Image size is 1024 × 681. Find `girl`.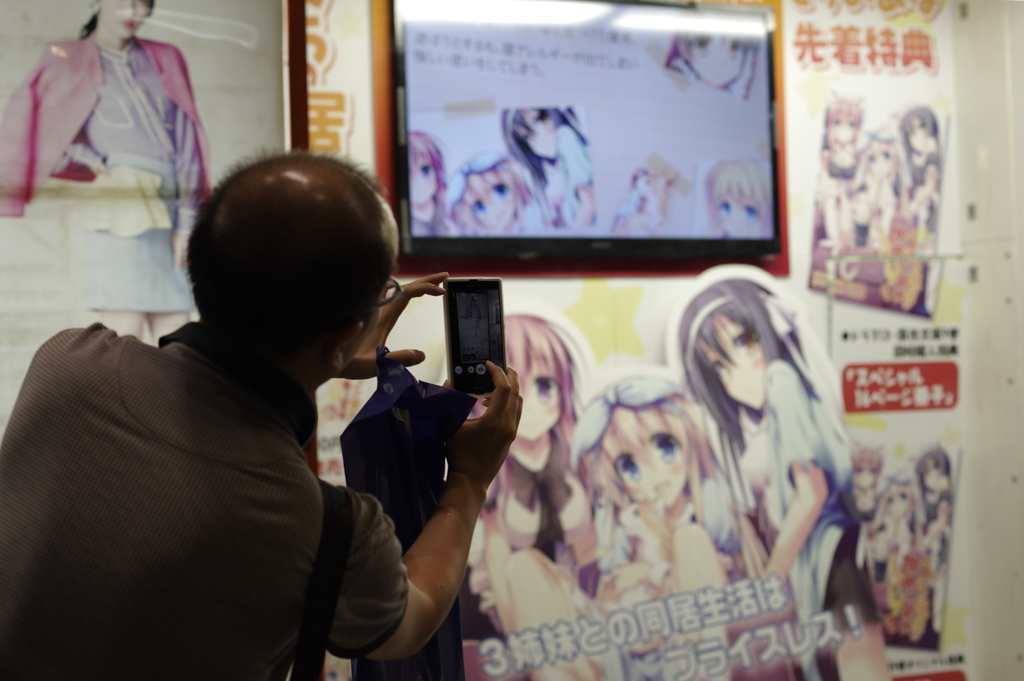
bbox(661, 271, 890, 674).
